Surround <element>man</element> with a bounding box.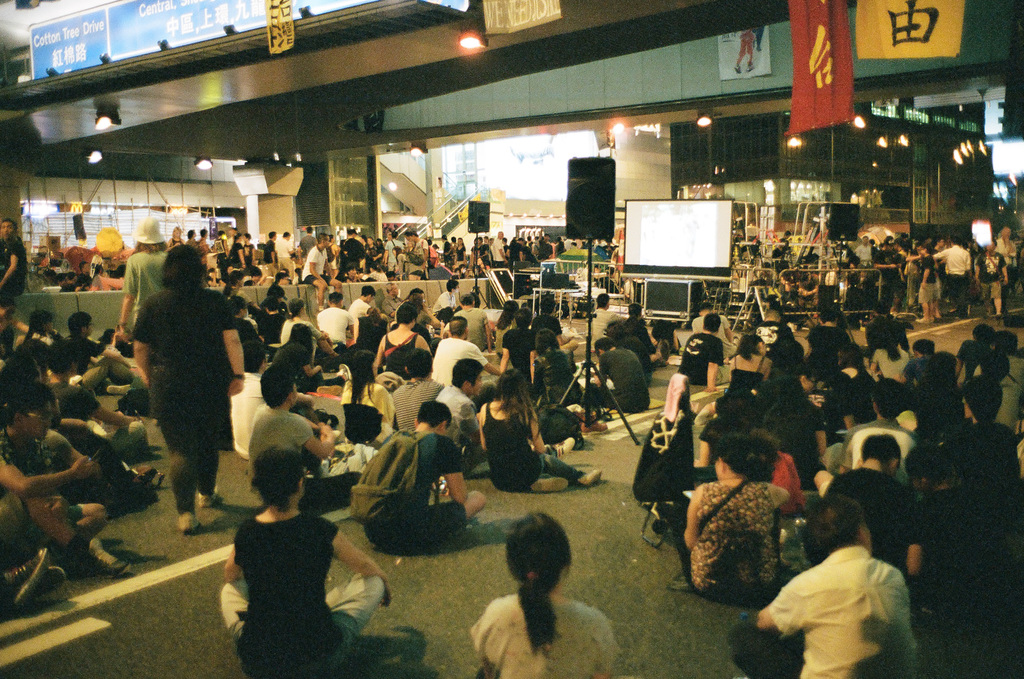
box=[392, 348, 451, 430].
